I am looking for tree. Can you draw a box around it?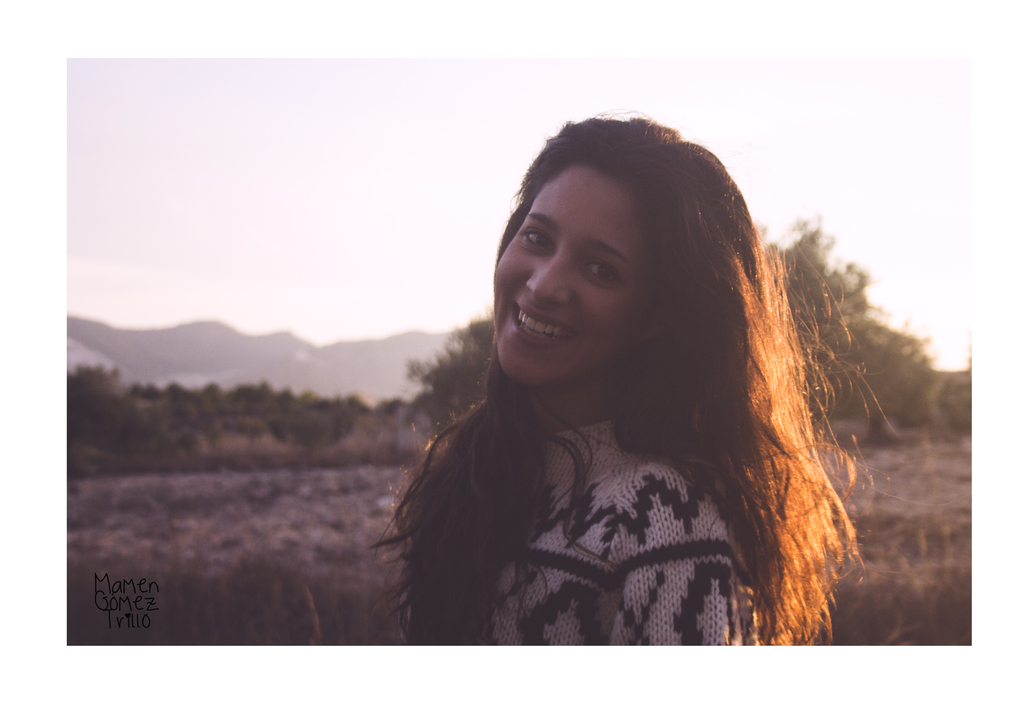
Sure, the bounding box is [x1=399, y1=315, x2=500, y2=448].
